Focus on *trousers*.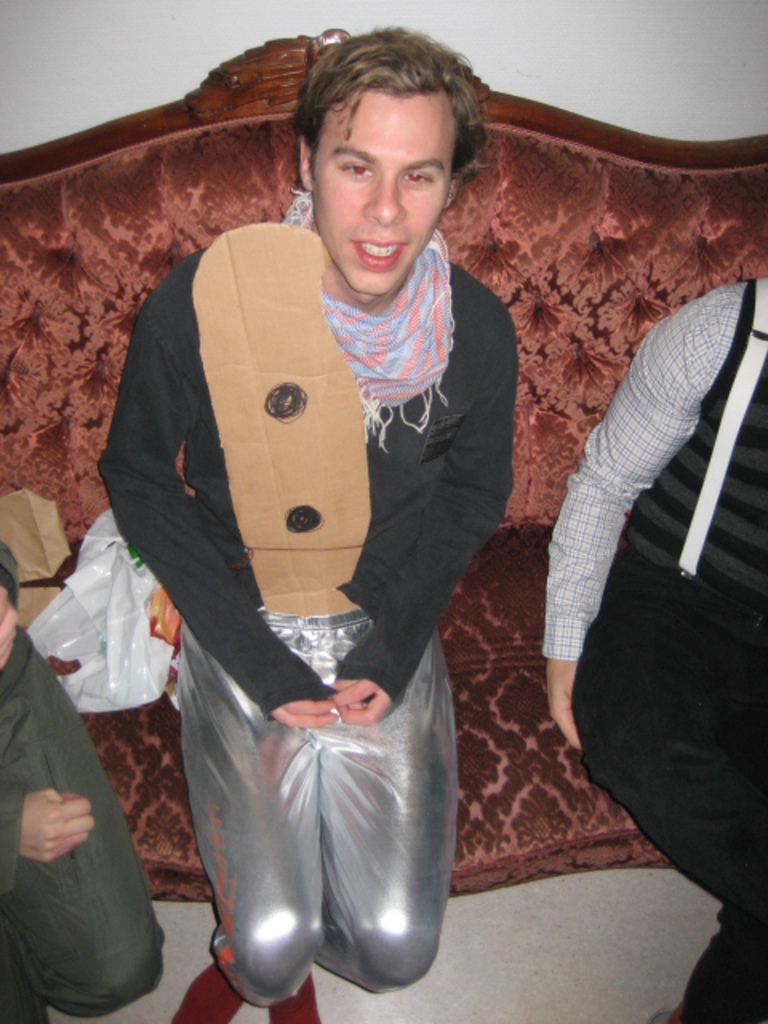
Focused at [0,630,162,1022].
